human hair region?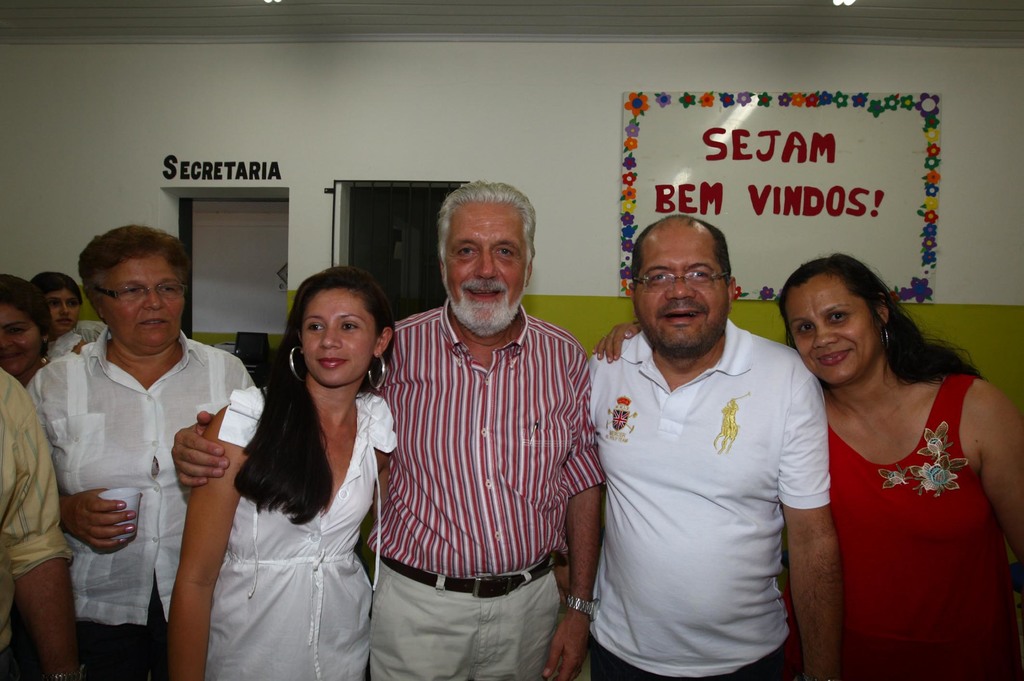
<box>34,272,85,305</box>
